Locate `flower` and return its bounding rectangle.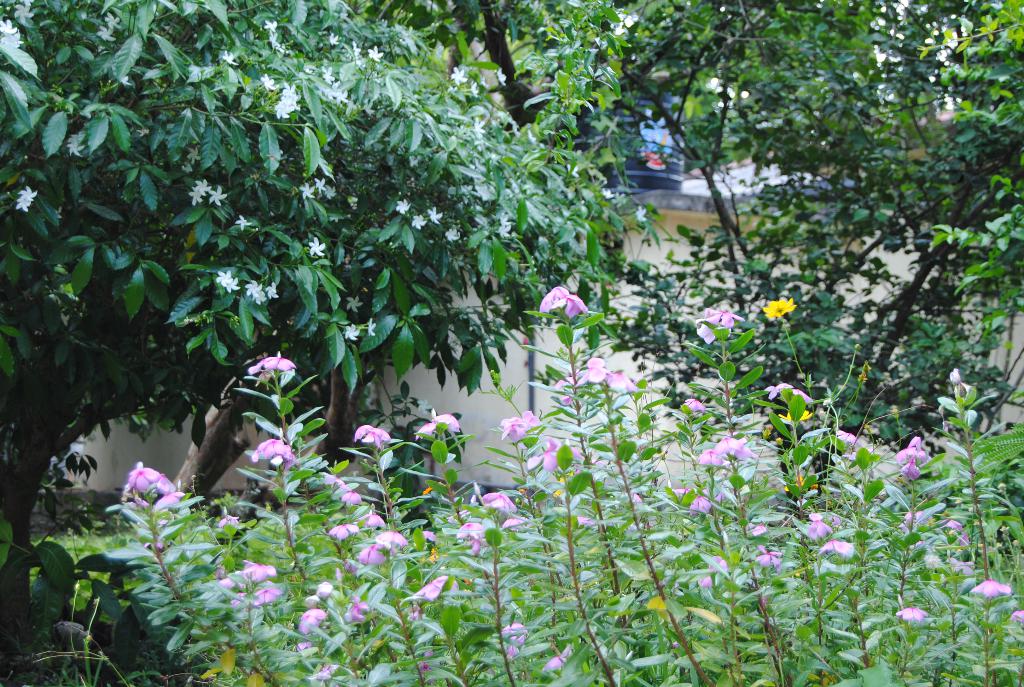
123,465,173,510.
